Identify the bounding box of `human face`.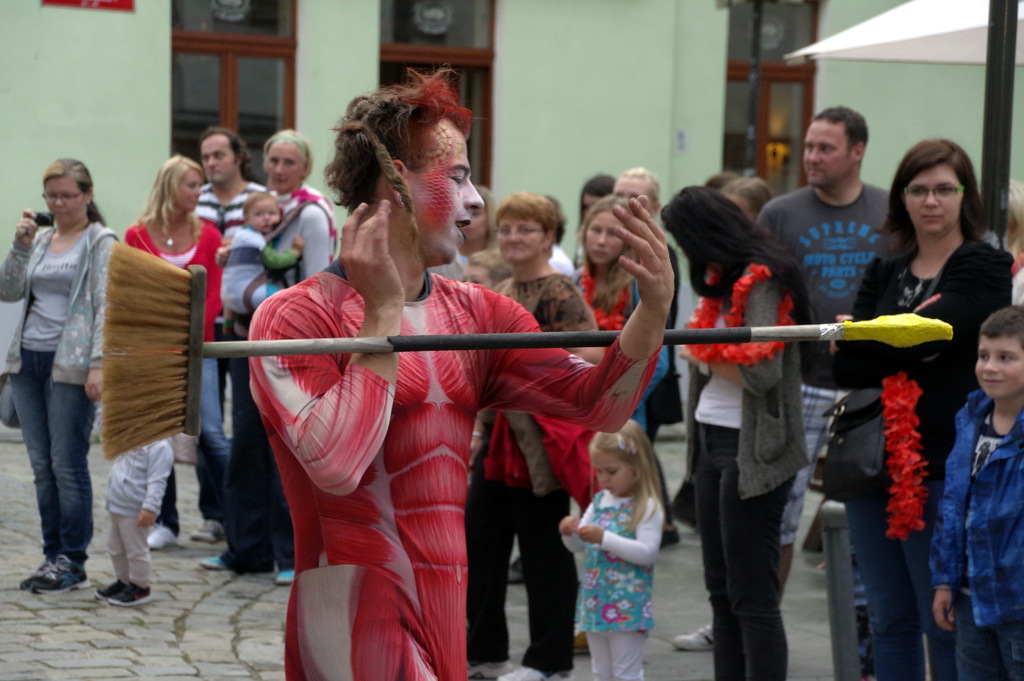
[177,167,203,209].
